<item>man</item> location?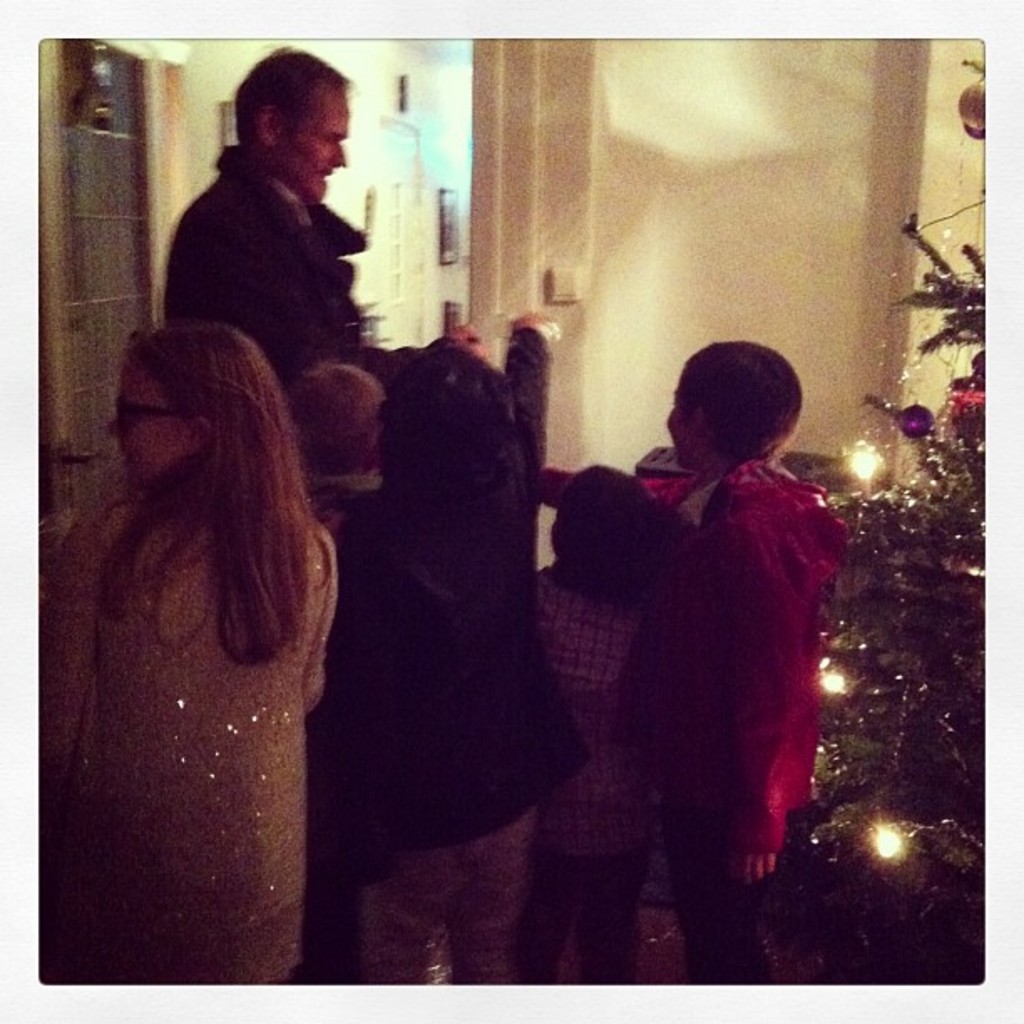
box(162, 44, 402, 497)
